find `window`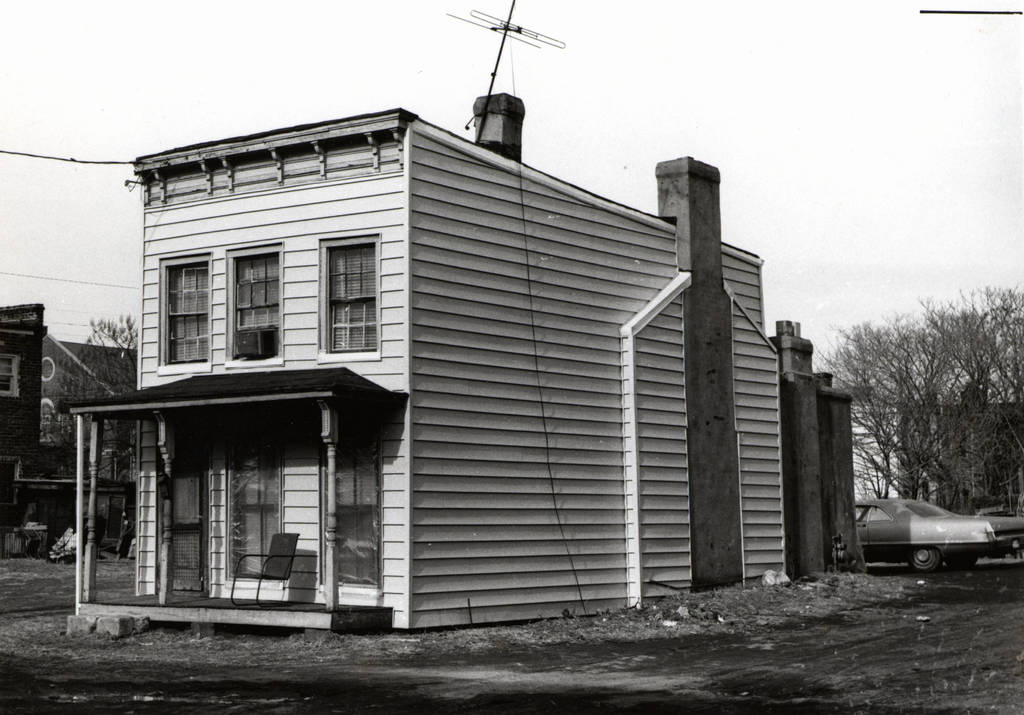
l=326, t=246, r=378, b=357
